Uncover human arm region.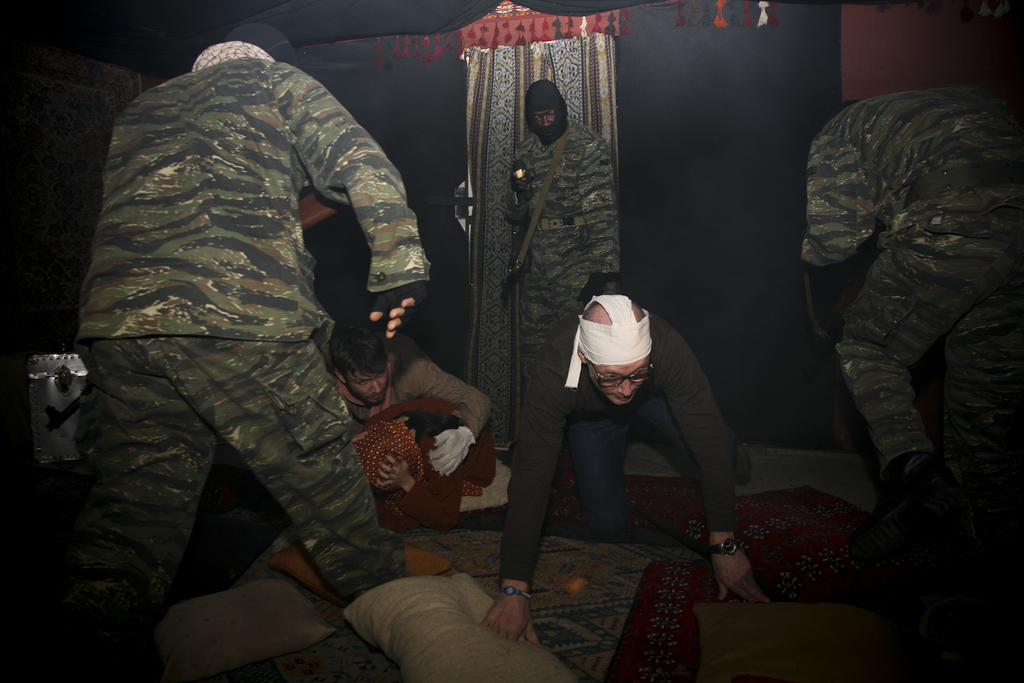
Uncovered: (584, 137, 625, 316).
